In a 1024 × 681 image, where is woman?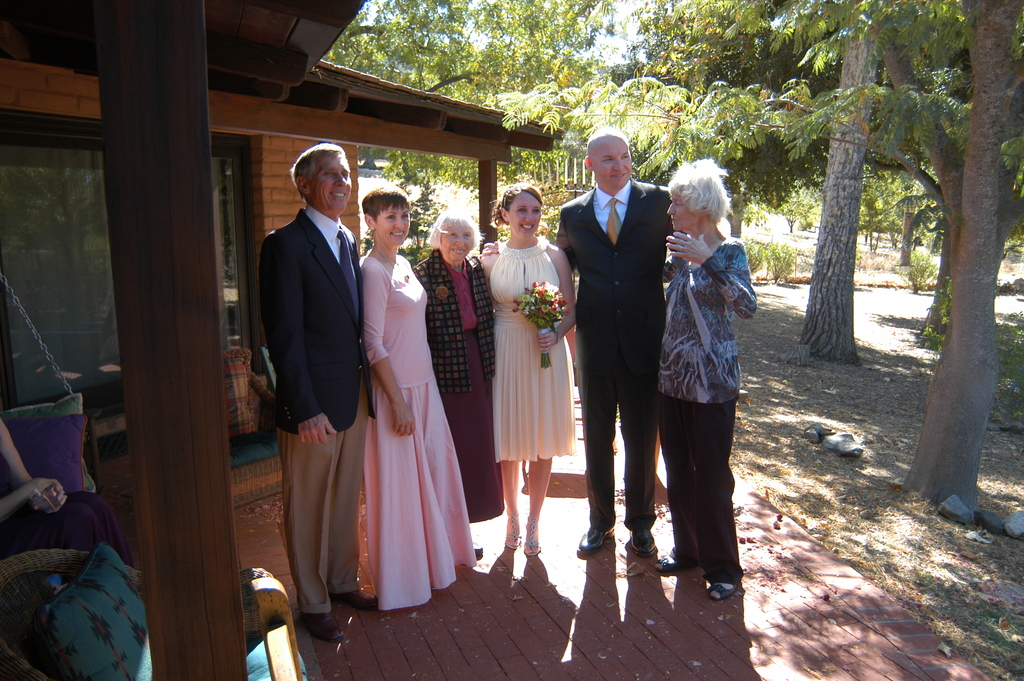
[411,209,508,558].
